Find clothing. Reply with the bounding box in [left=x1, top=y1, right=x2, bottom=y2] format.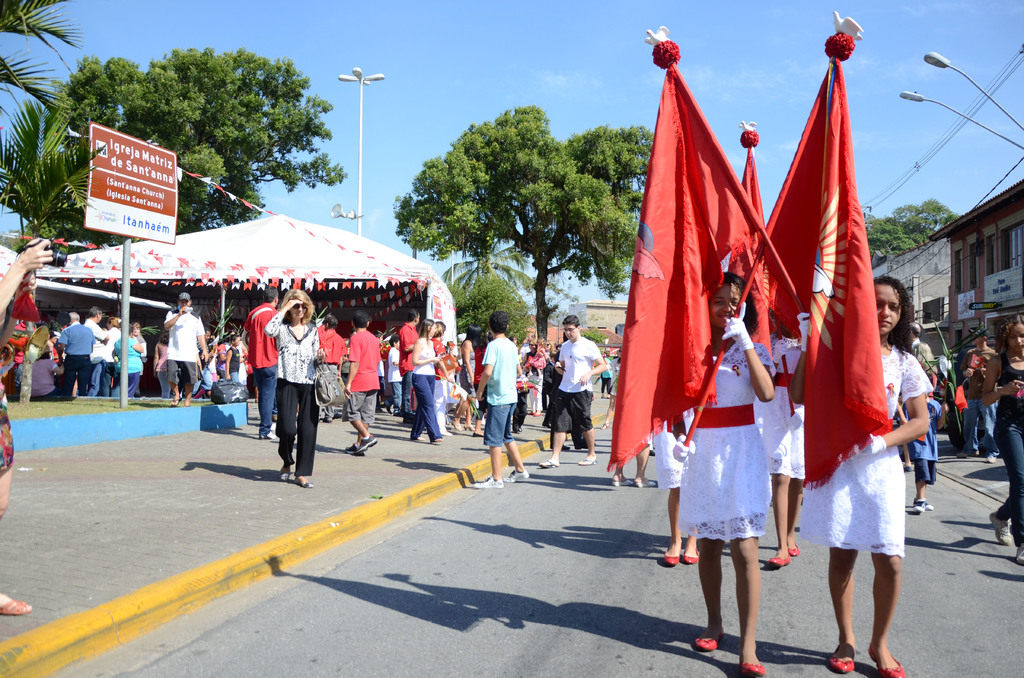
[left=248, top=309, right=276, bottom=368].
